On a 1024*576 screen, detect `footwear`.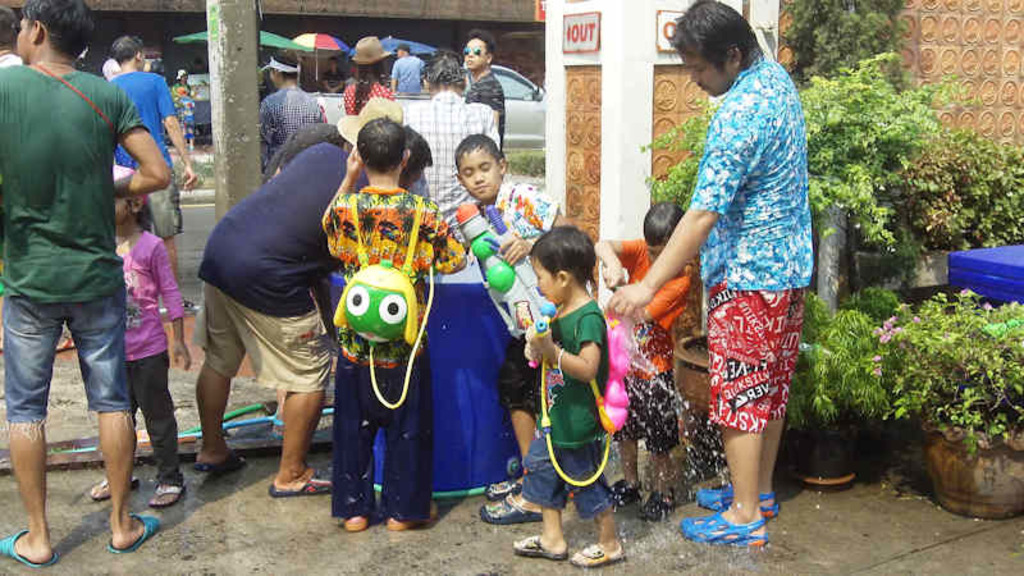
x1=607, y1=477, x2=636, y2=508.
